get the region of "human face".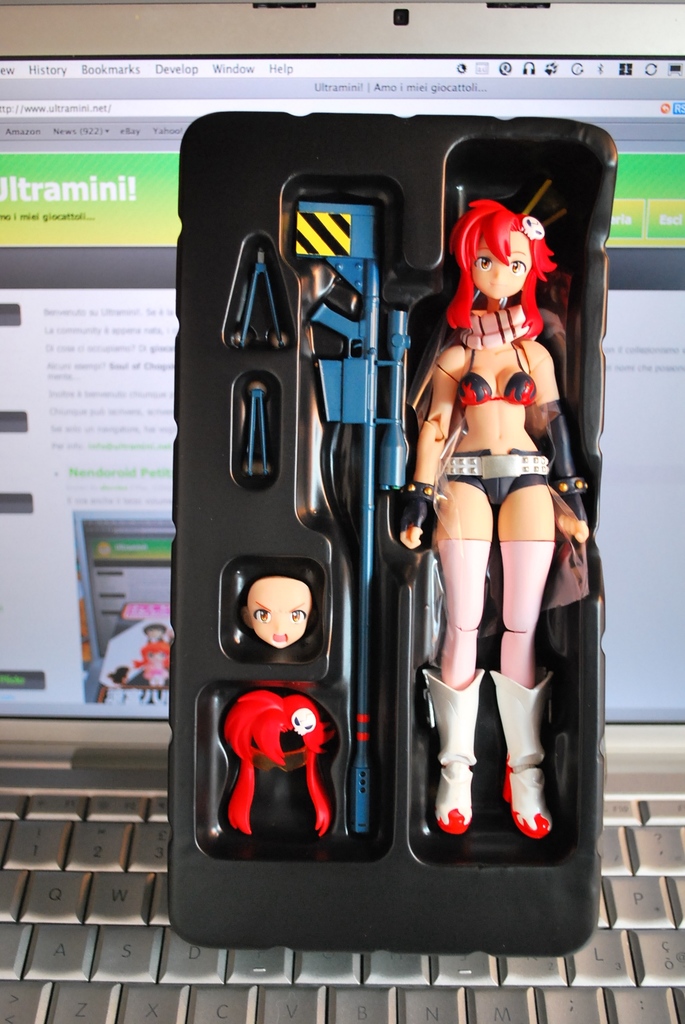
(x1=244, y1=580, x2=308, y2=650).
